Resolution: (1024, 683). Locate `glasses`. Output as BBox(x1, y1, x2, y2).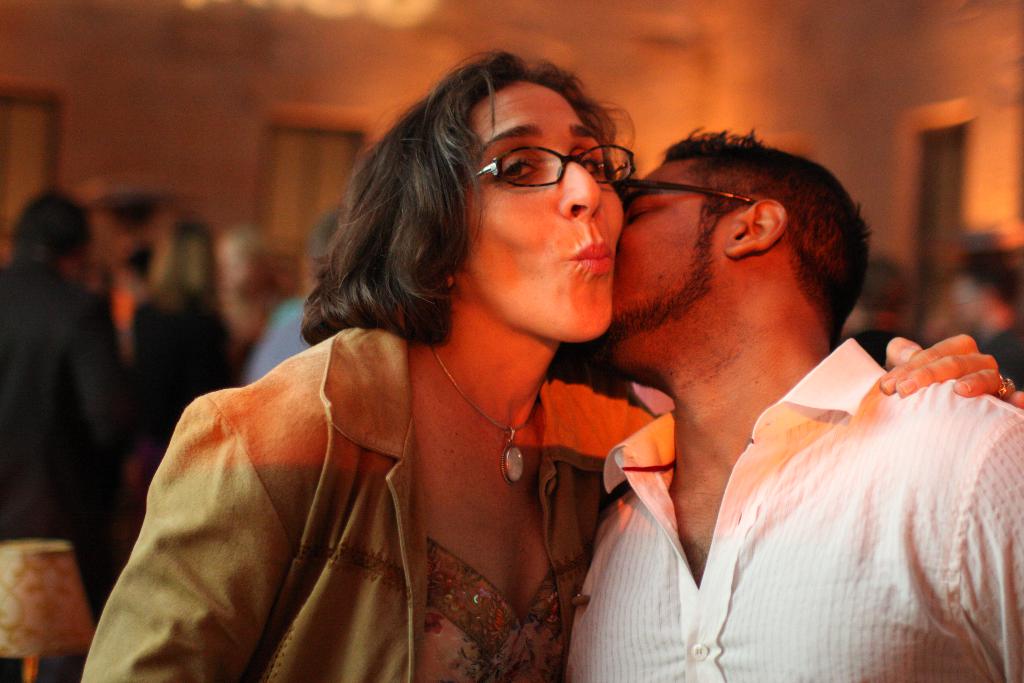
BBox(611, 178, 762, 212).
